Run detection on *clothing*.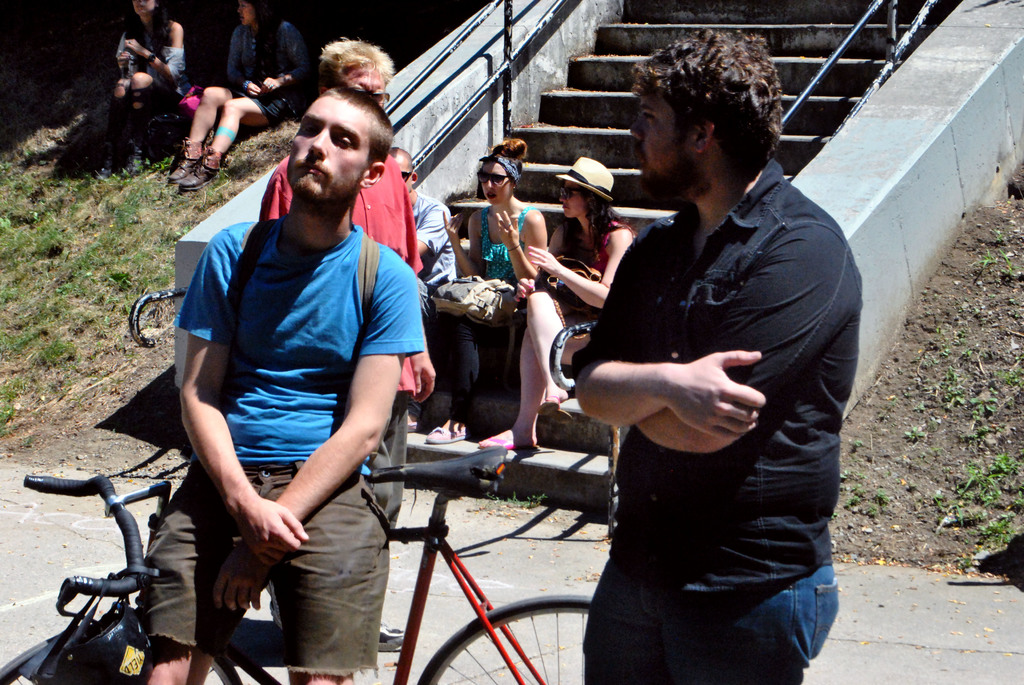
Result: 435:205:532:413.
